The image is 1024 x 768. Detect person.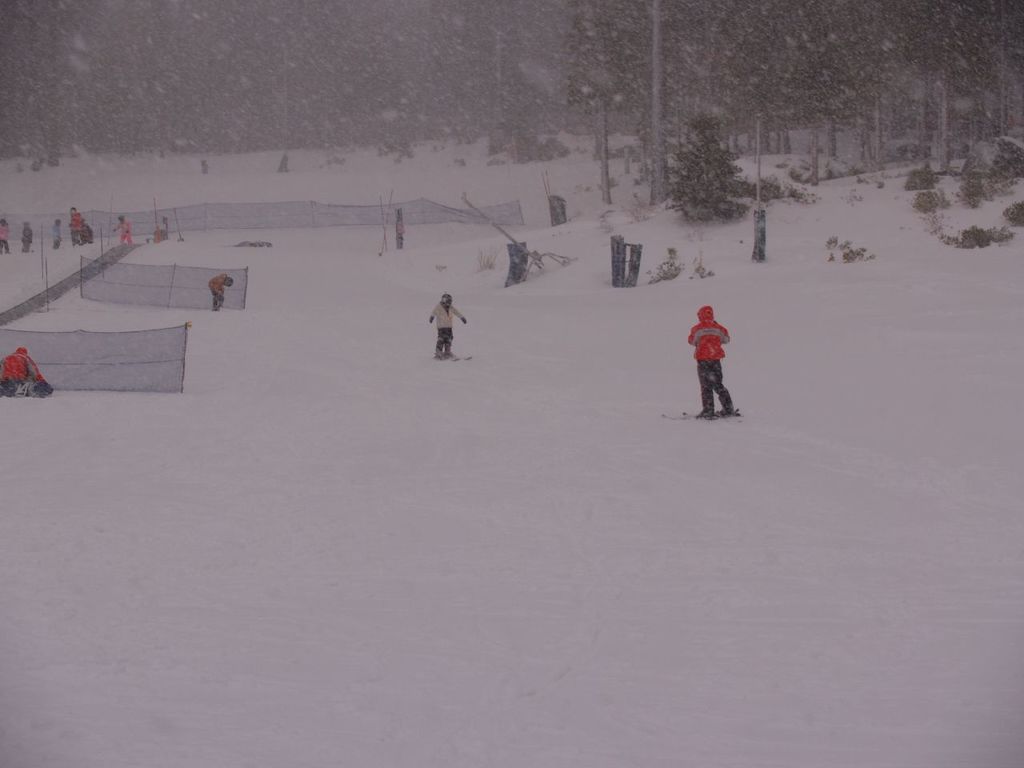
Detection: l=202, t=274, r=229, b=320.
